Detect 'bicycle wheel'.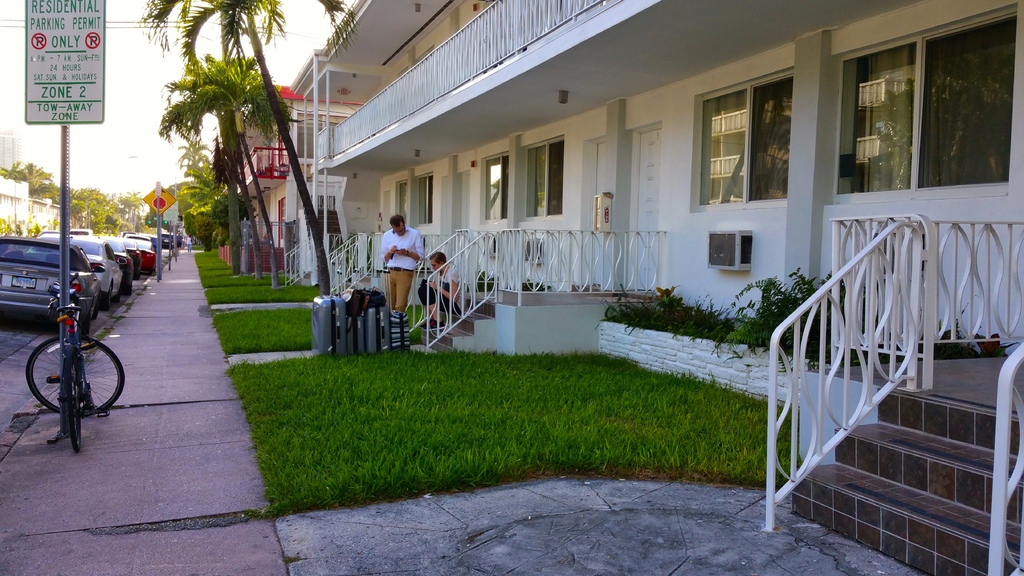
Detected at l=65, t=362, r=81, b=457.
